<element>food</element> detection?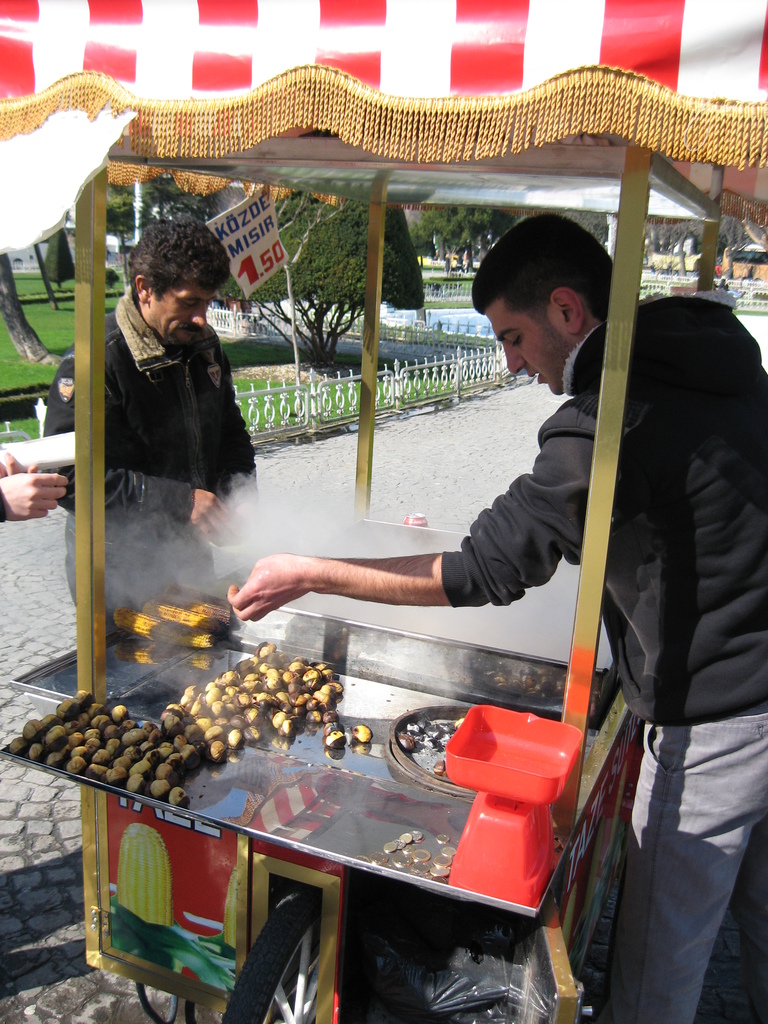
139:600:234:641
